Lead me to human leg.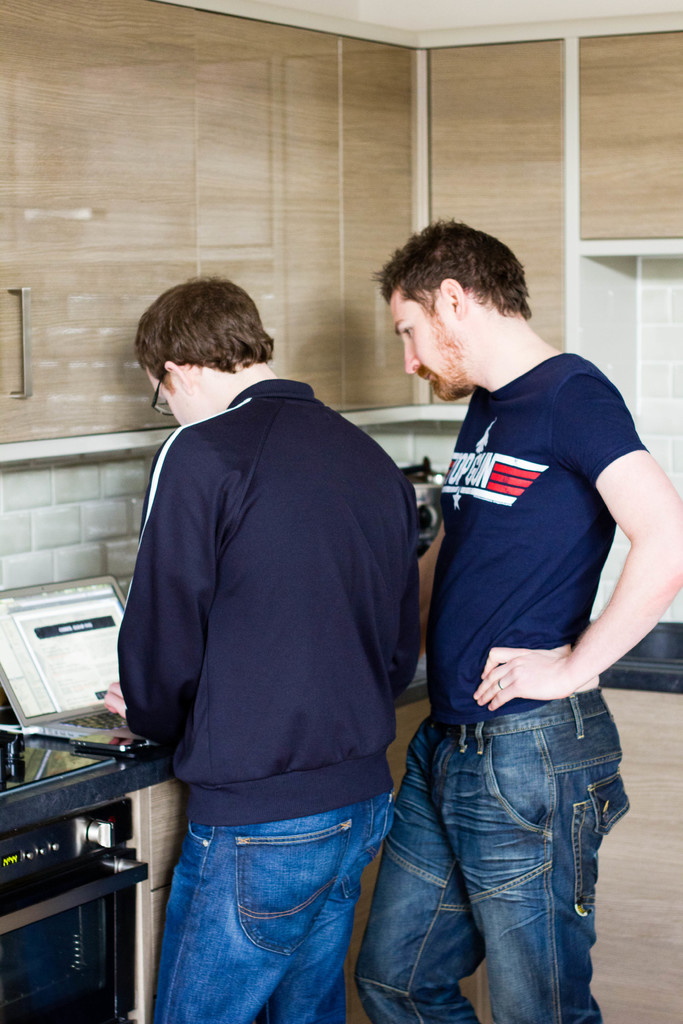
Lead to Rect(151, 813, 396, 1023).
